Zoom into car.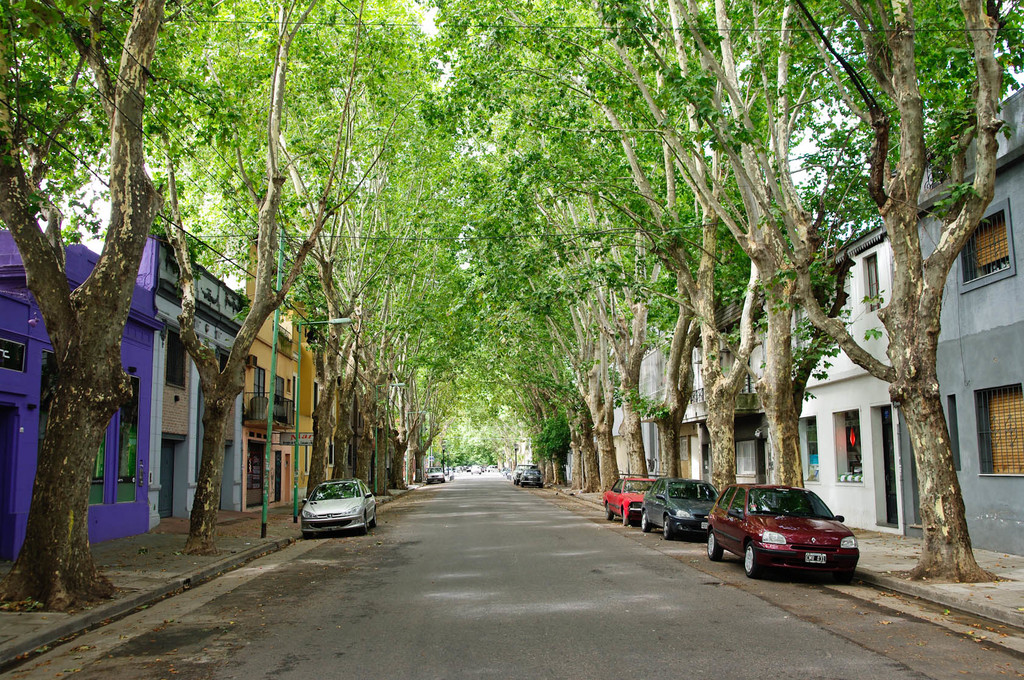
Zoom target: Rect(605, 474, 660, 524).
